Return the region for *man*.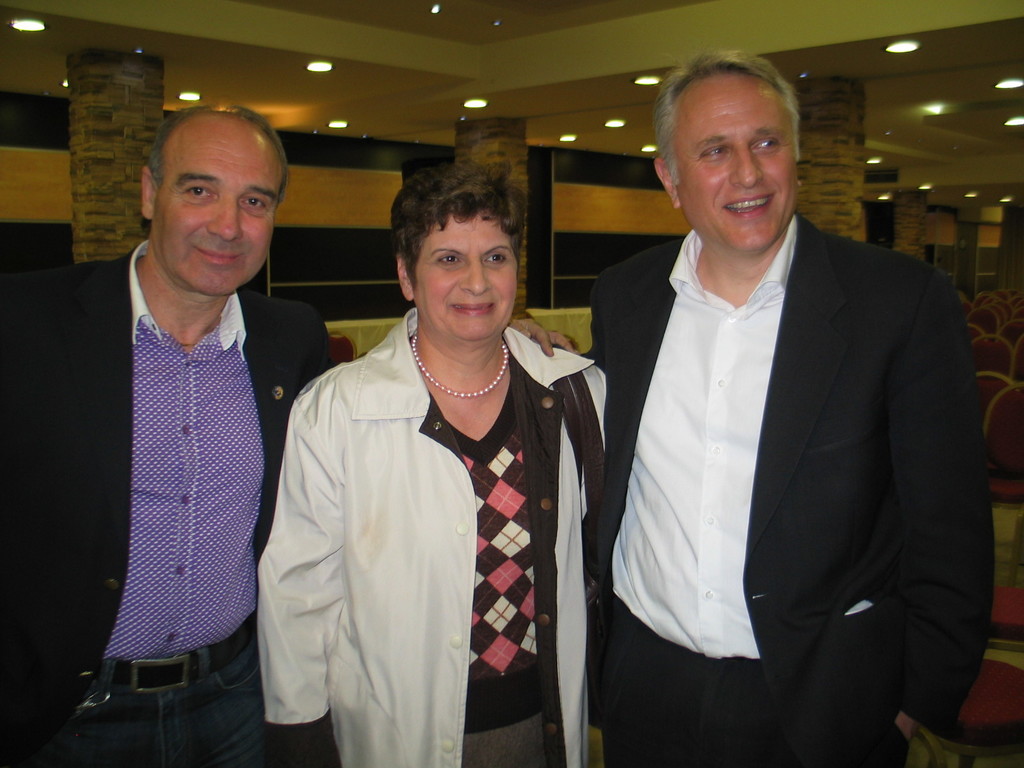
bbox(580, 46, 1008, 767).
